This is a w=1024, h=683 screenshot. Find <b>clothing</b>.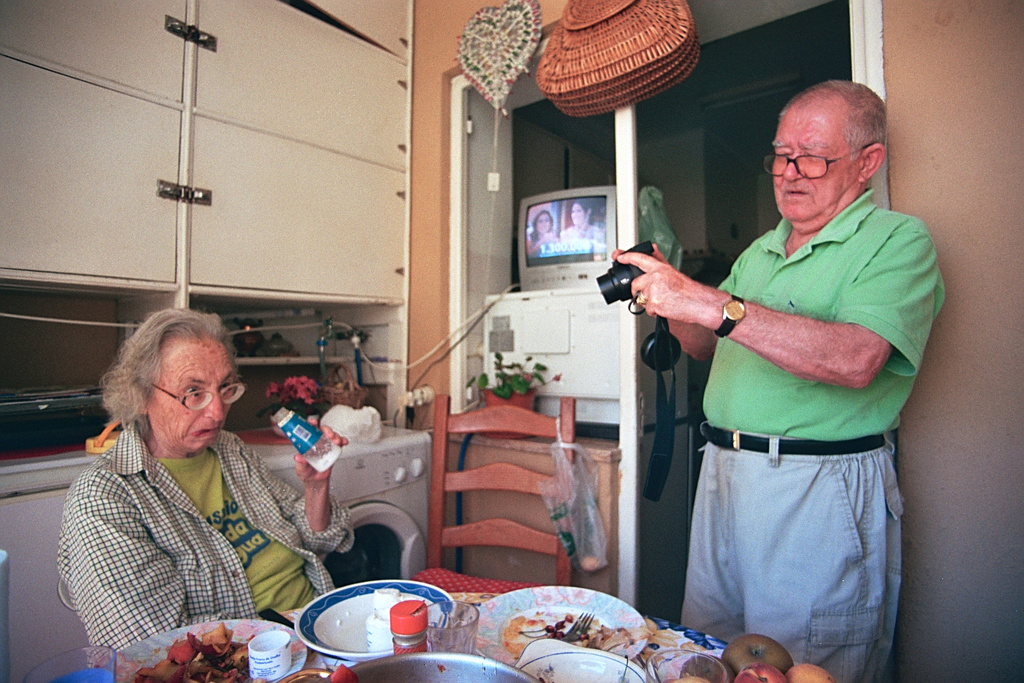
Bounding box: [left=53, top=374, right=354, bottom=670].
